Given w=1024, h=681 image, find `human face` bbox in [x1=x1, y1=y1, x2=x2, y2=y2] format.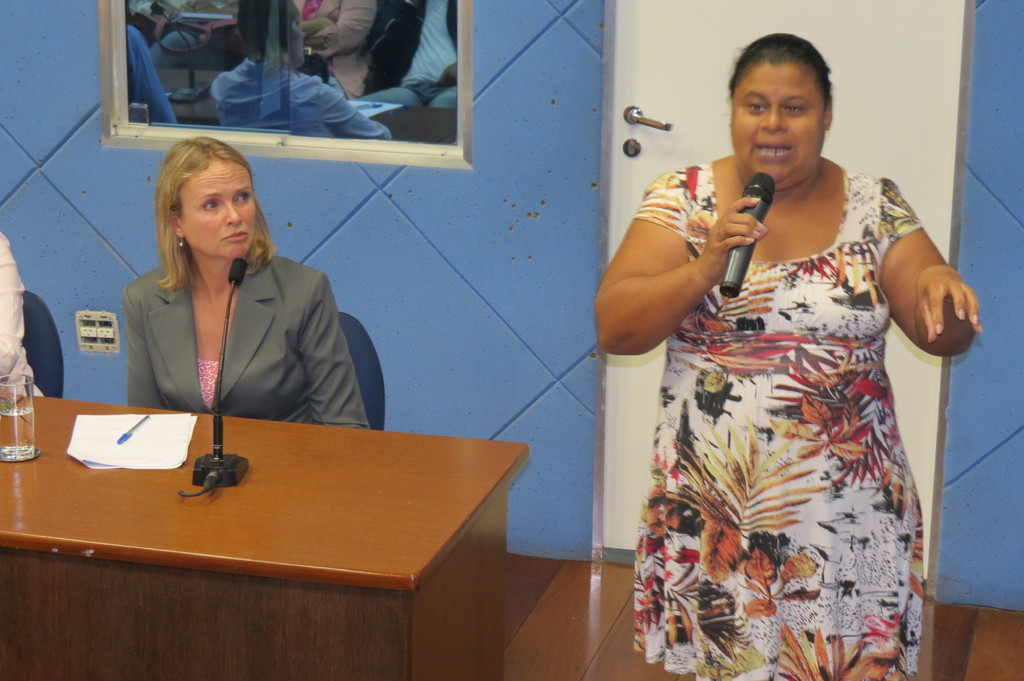
[x1=180, y1=161, x2=256, y2=260].
